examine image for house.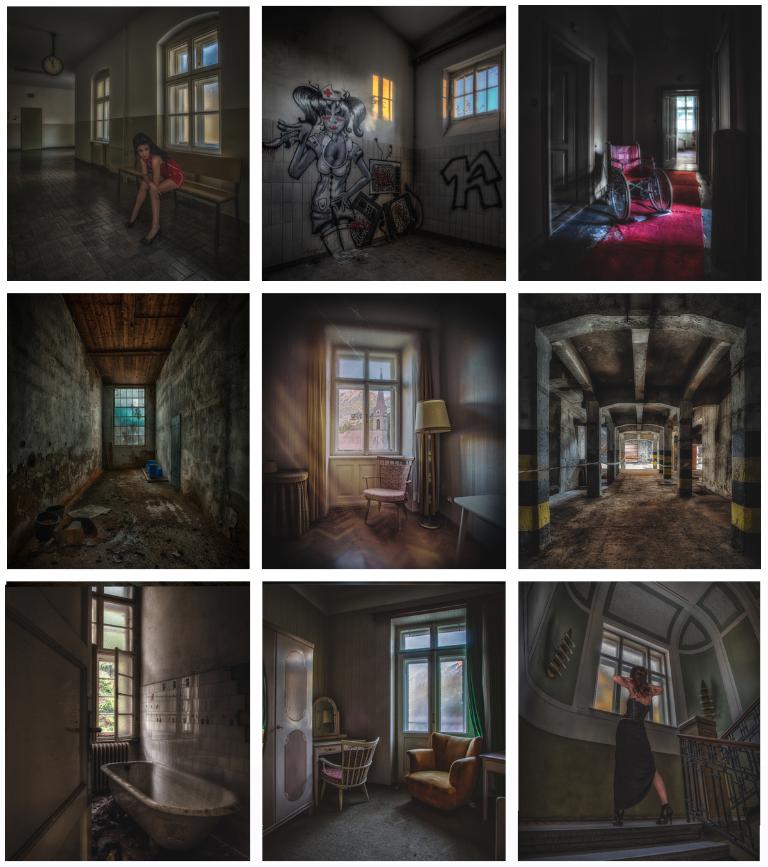
Examination result: <box>260,575,507,859</box>.
